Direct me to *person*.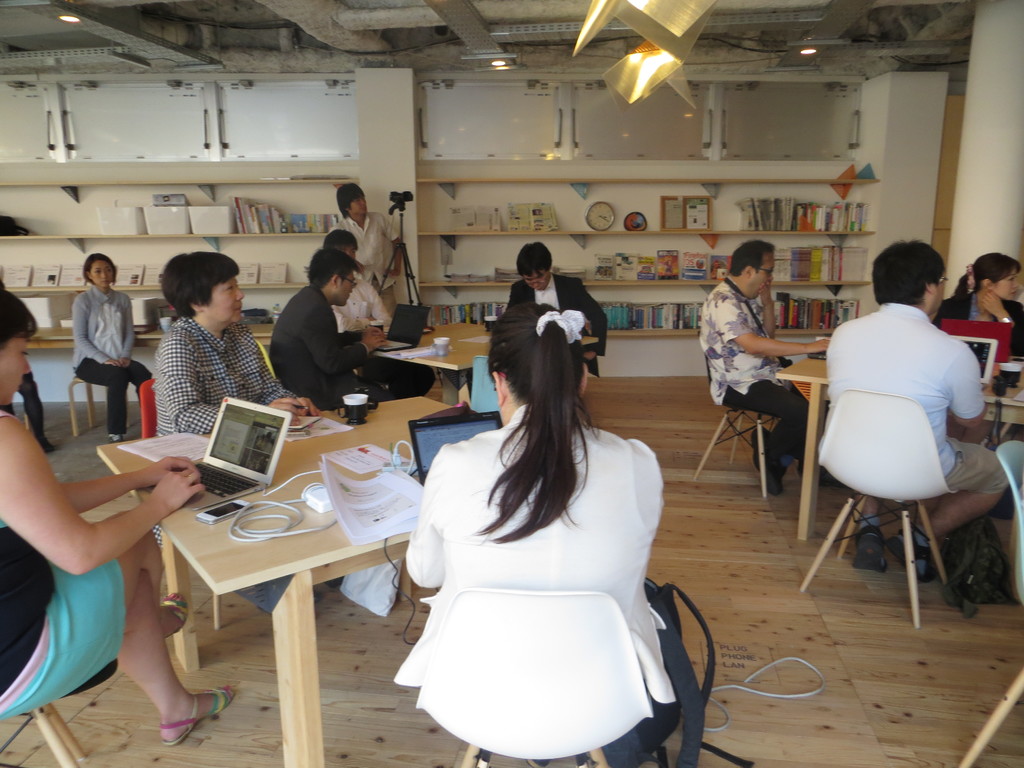
Direction: pyautogui.locateOnScreen(325, 232, 396, 351).
